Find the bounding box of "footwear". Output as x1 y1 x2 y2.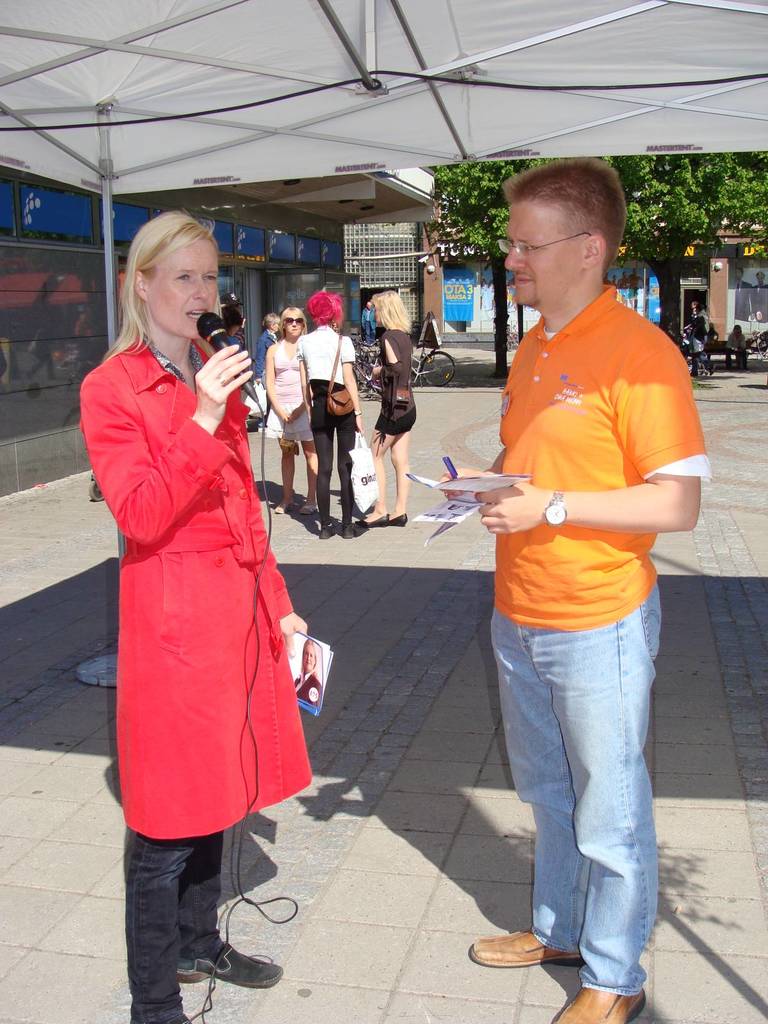
128 1006 202 1023.
